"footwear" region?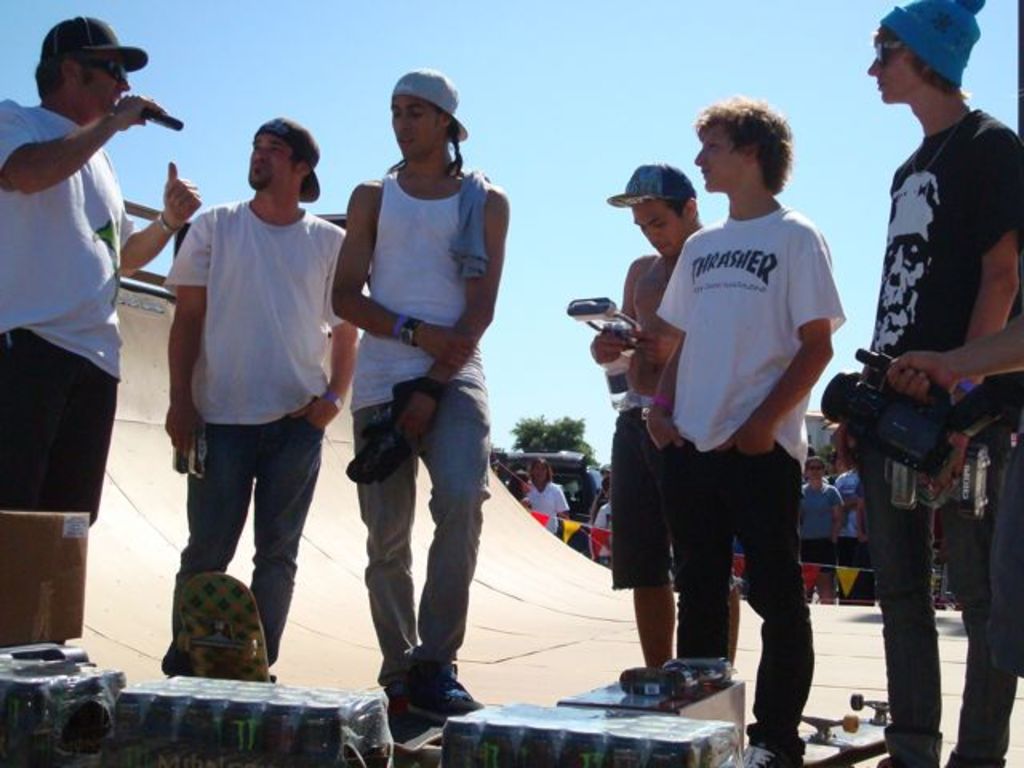
738,742,806,766
